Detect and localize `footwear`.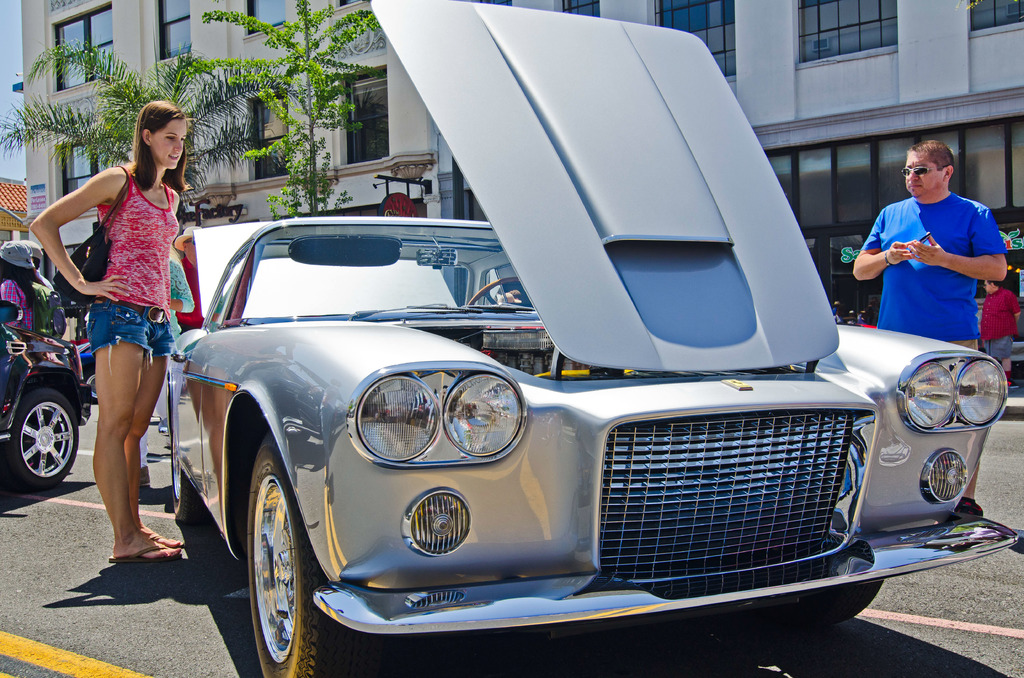
Localized at Rect(109, 544, 181, 560).
